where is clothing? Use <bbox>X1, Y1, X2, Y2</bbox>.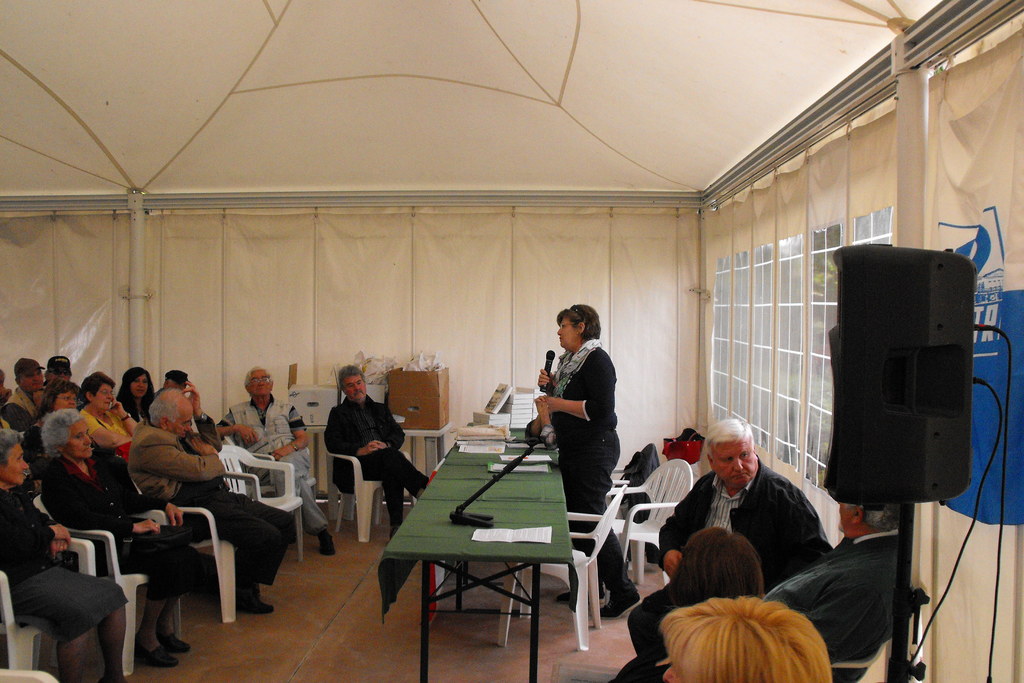
<bbox>225, 398, 310, 481</bbox>.
